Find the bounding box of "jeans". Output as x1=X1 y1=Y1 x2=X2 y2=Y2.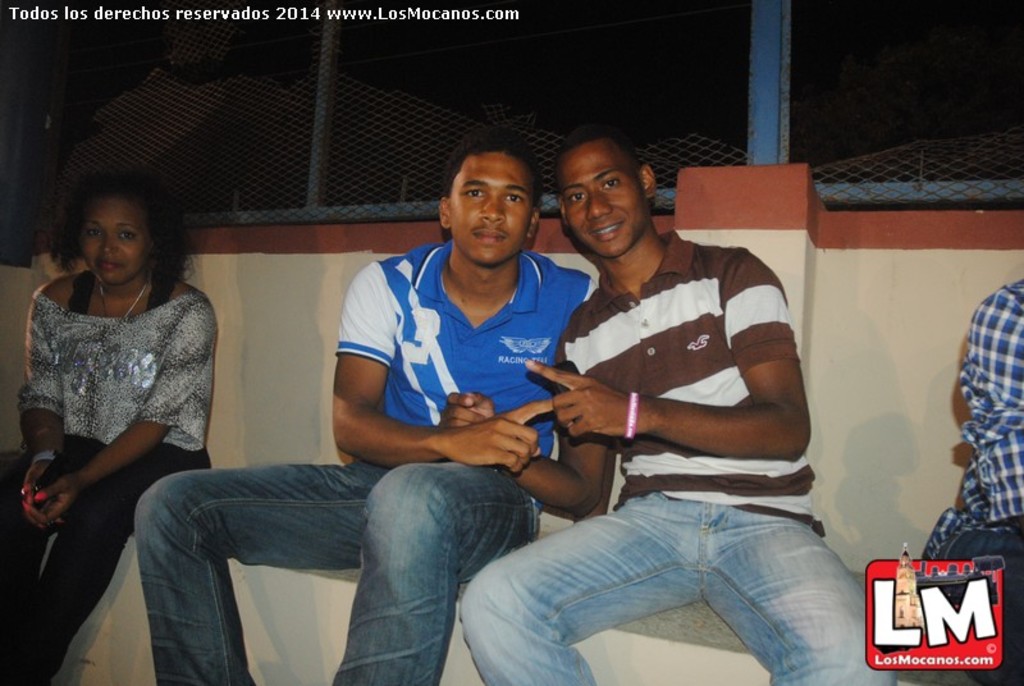
x1=0 y1=427 x2=206 y2=680.
